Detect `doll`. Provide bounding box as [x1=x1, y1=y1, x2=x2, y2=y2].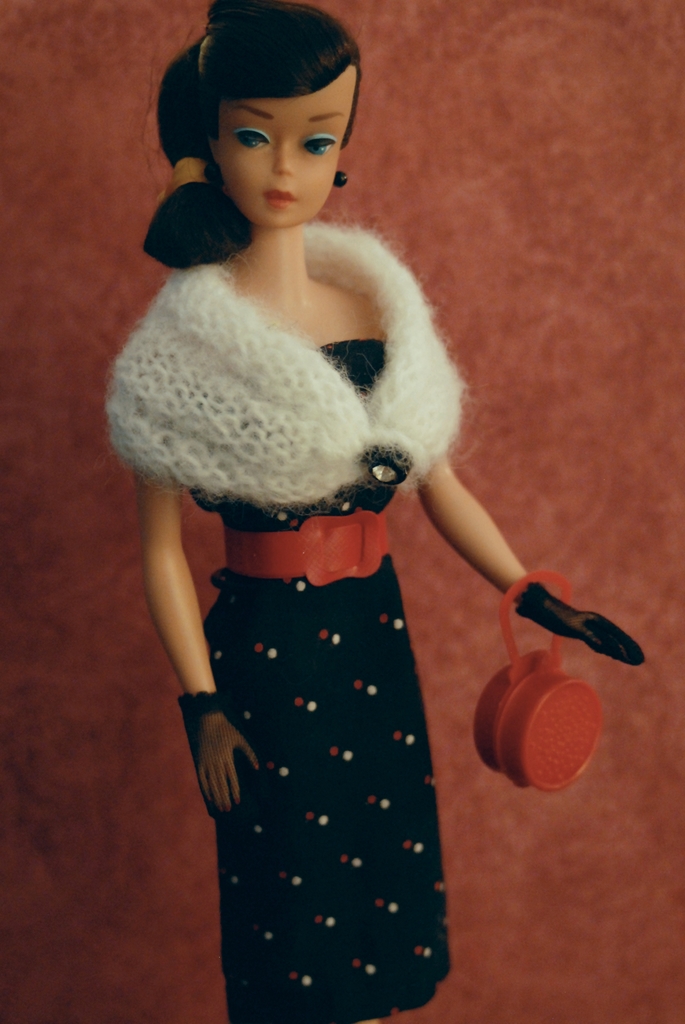
[x1=128, y1=0, x2=633, y2=1011].
